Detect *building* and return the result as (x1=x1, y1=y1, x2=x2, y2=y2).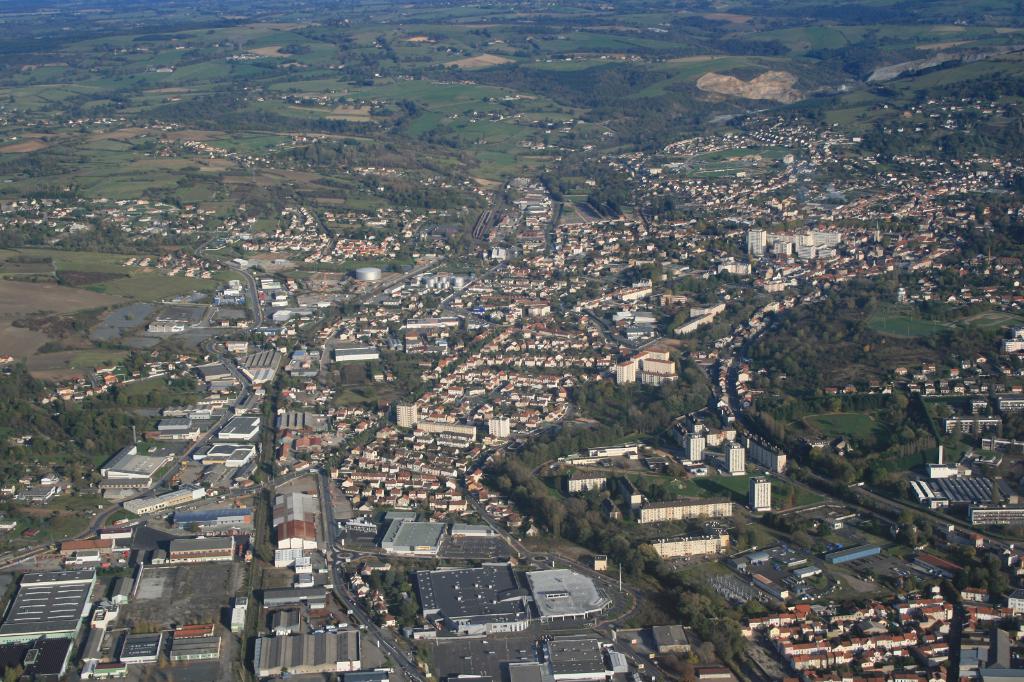
(x1=639, y1=502, x2=735, y2=523).
